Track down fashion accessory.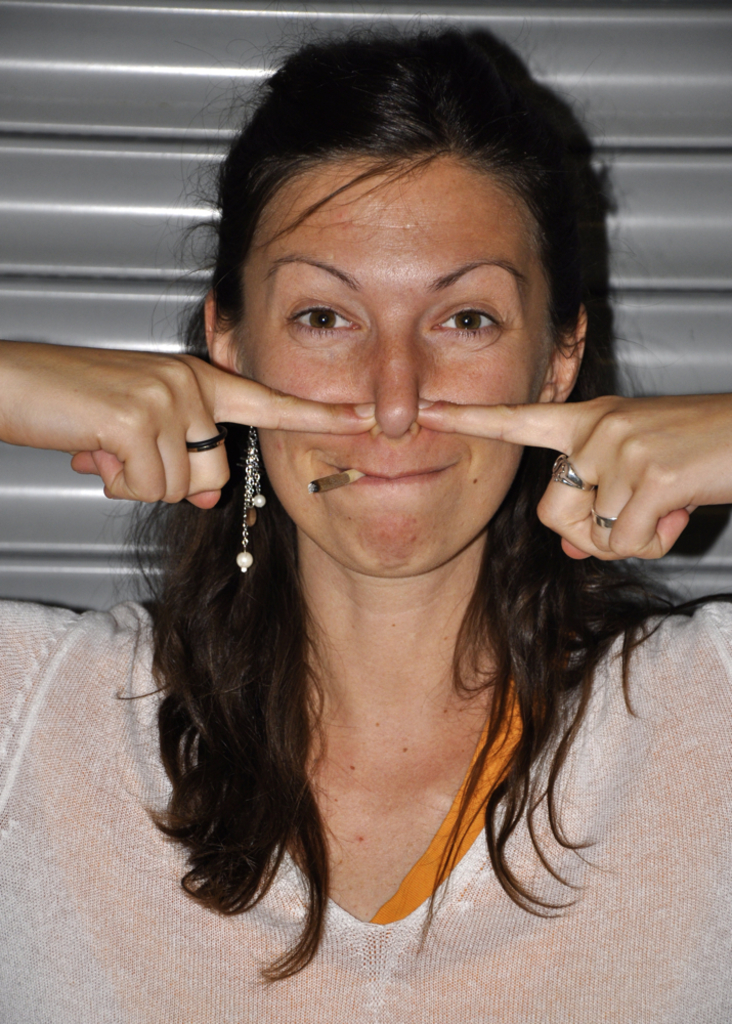
Tracked to [left=178, top=415, right=223, bottom=450].
